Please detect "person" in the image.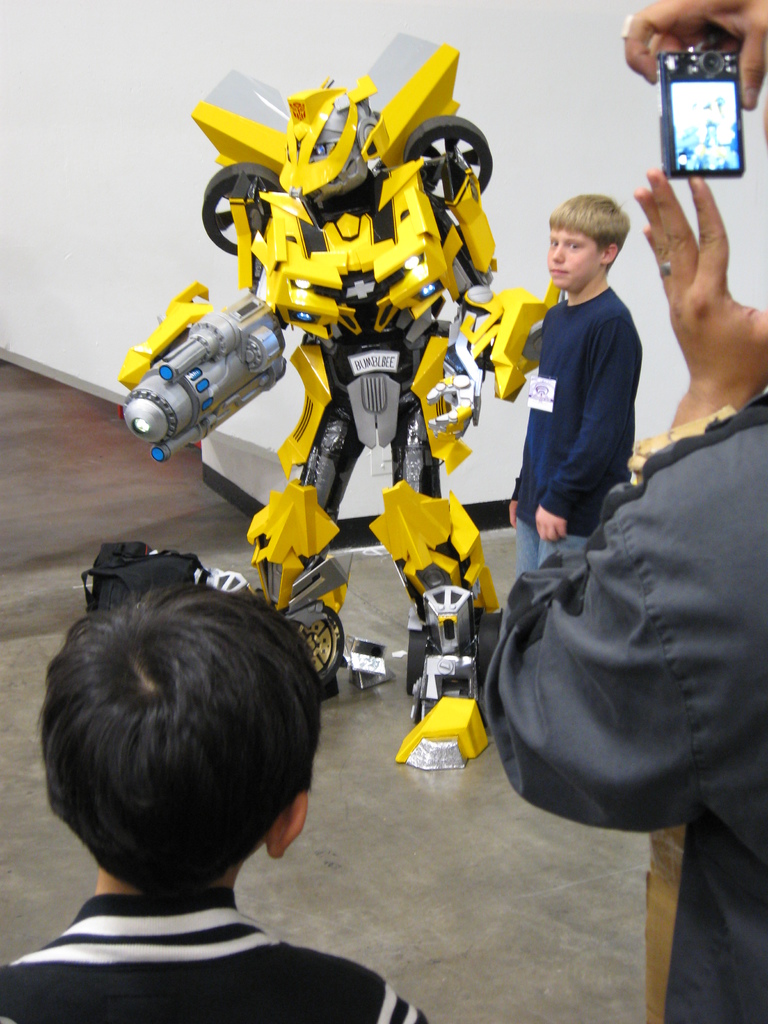
0 568 392 998.
